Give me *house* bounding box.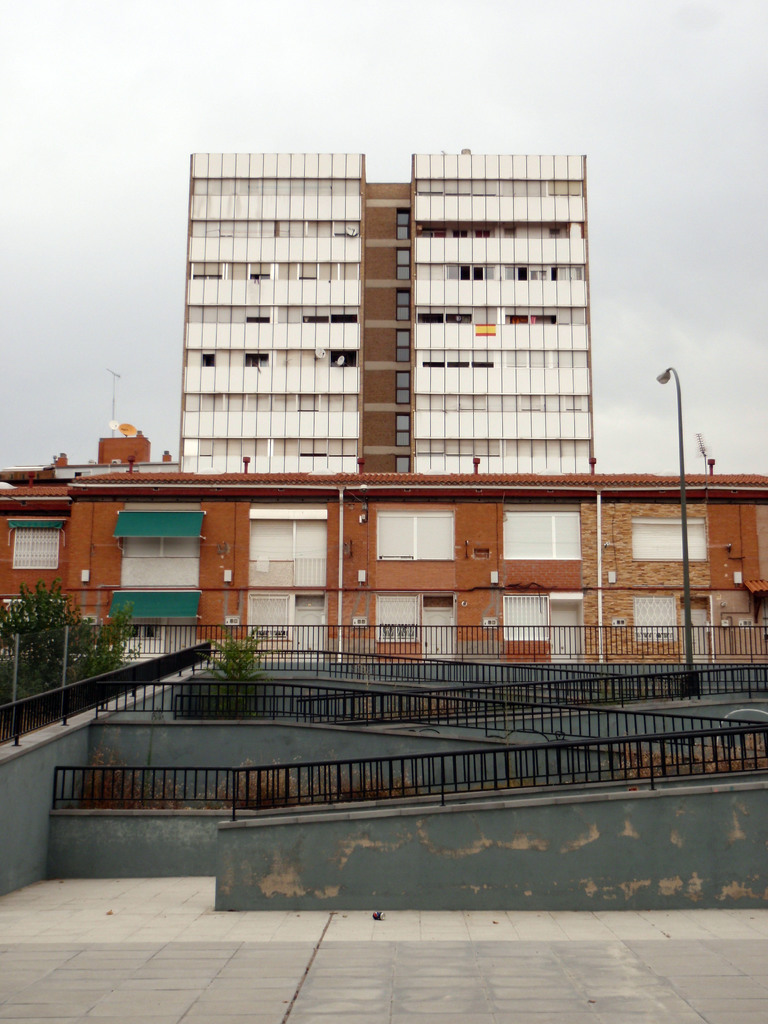
<bbox>177, 152, 595, 470</bbox>.
